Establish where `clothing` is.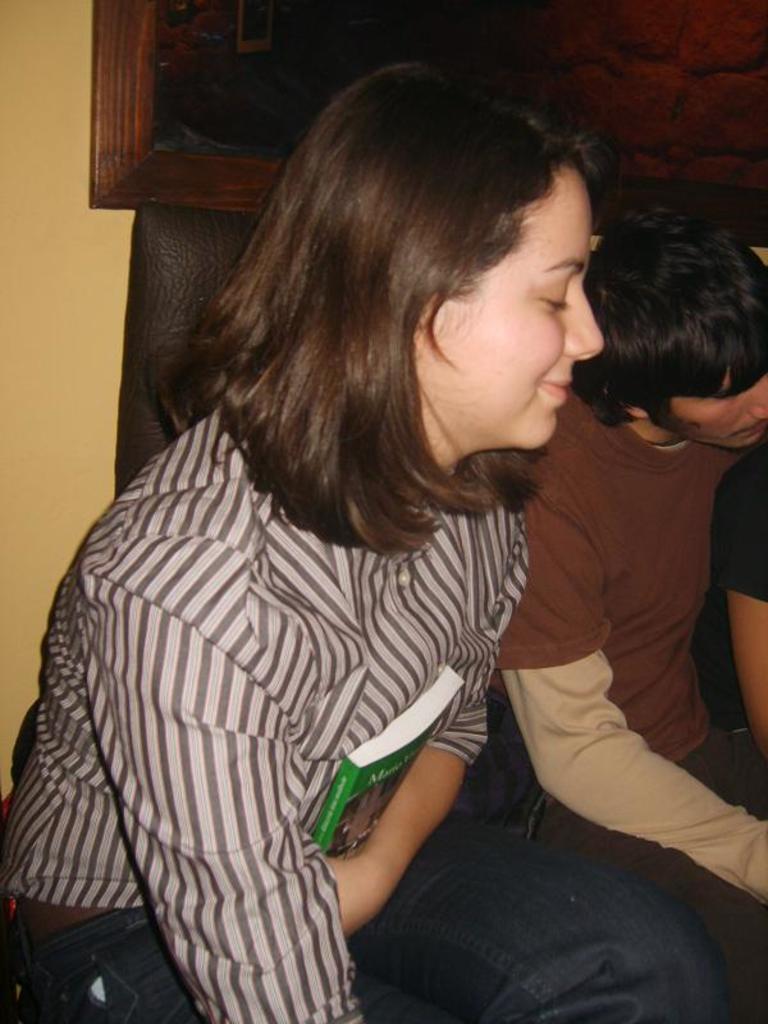
Established at <bbox>492, 385, 767, 1023</bbox>.
